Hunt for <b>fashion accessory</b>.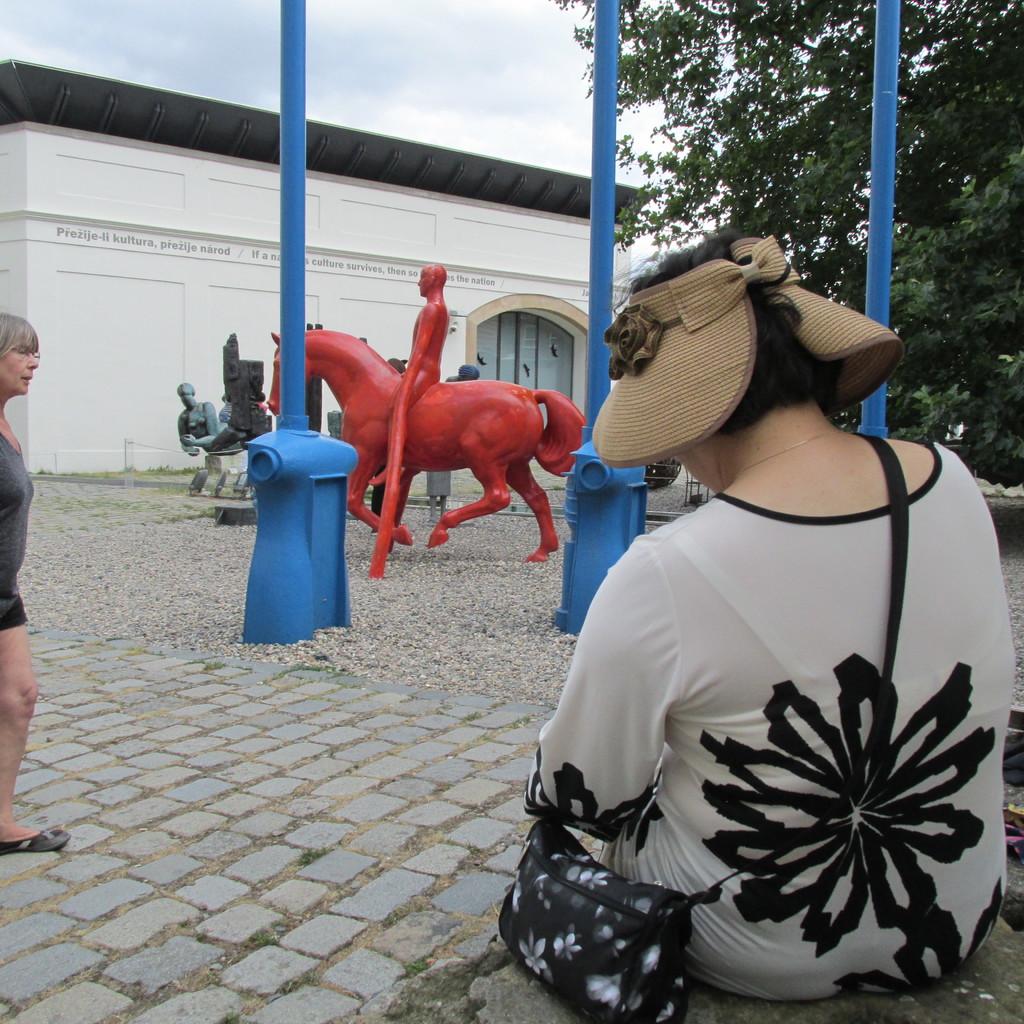
Hunted down at bbox(495, 436, 913, 1023).
